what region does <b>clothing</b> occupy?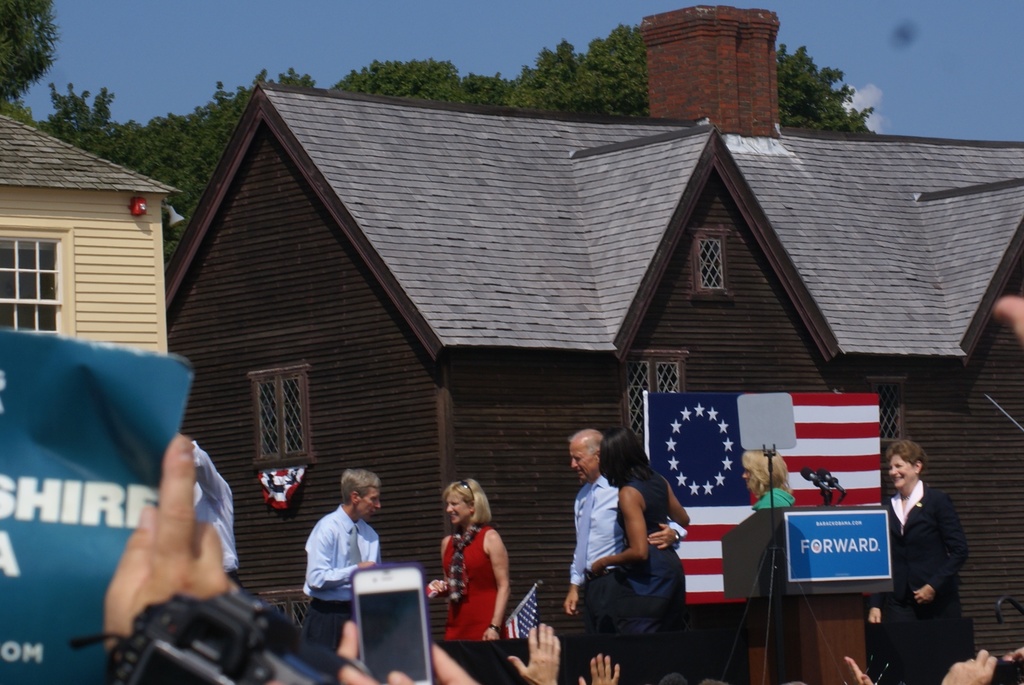
<box>296,499,392,613</box>.
